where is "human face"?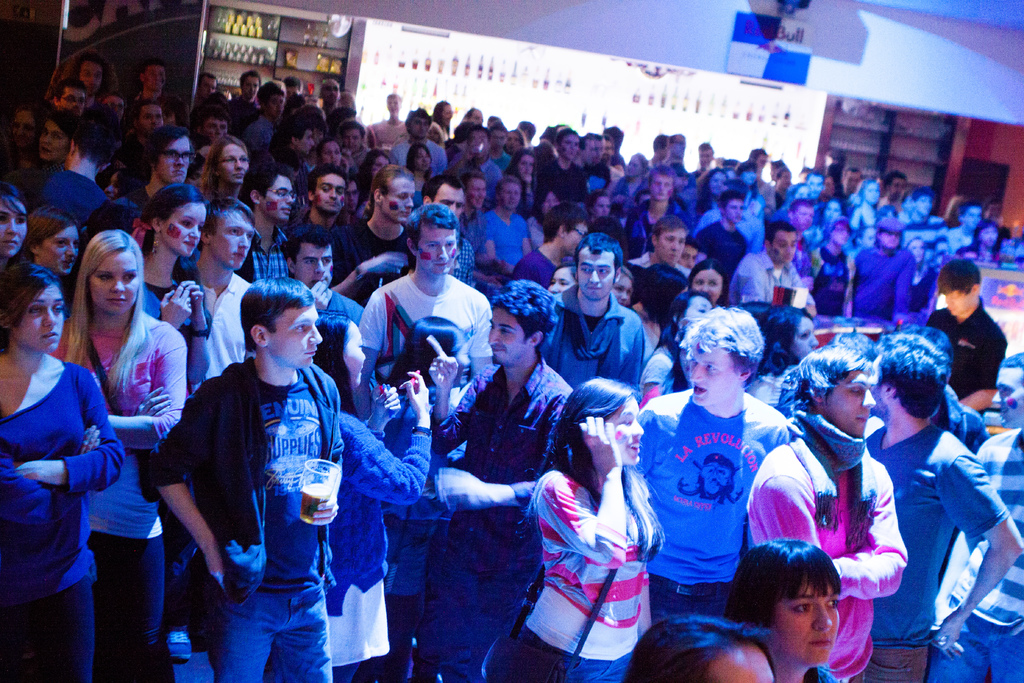
select_region(826, 373, 878, 436).
